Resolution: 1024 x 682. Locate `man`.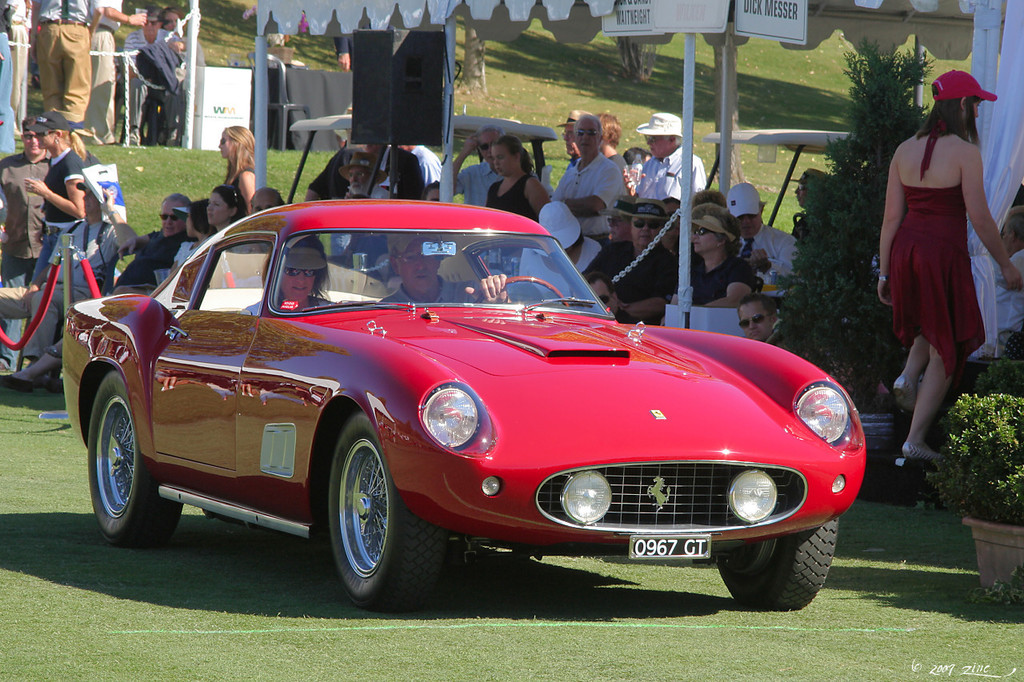
6, 177, 140, 369.
